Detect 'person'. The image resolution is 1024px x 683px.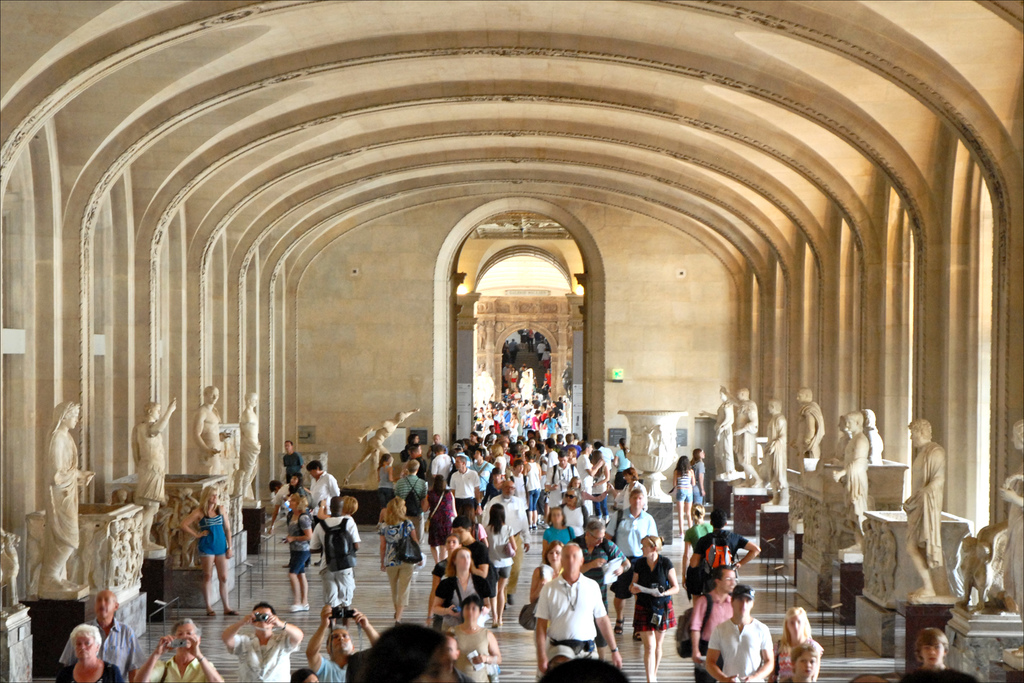
detection(445, 593, 502, 682).
